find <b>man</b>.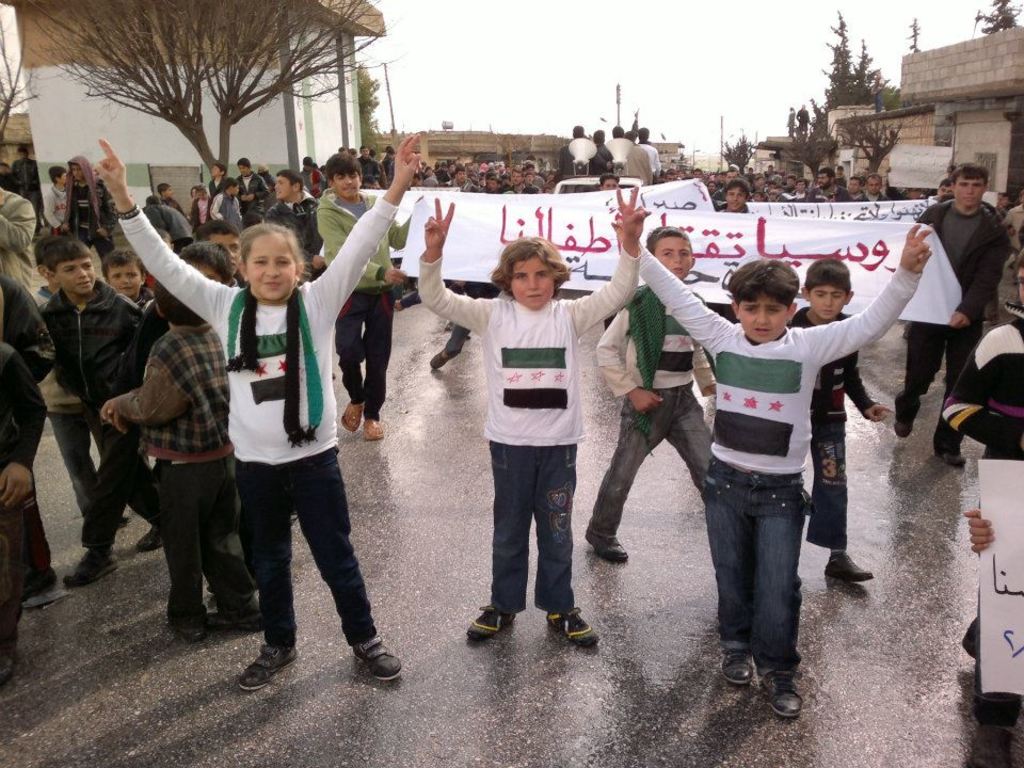
locate(903, 160, 1012, 460).
